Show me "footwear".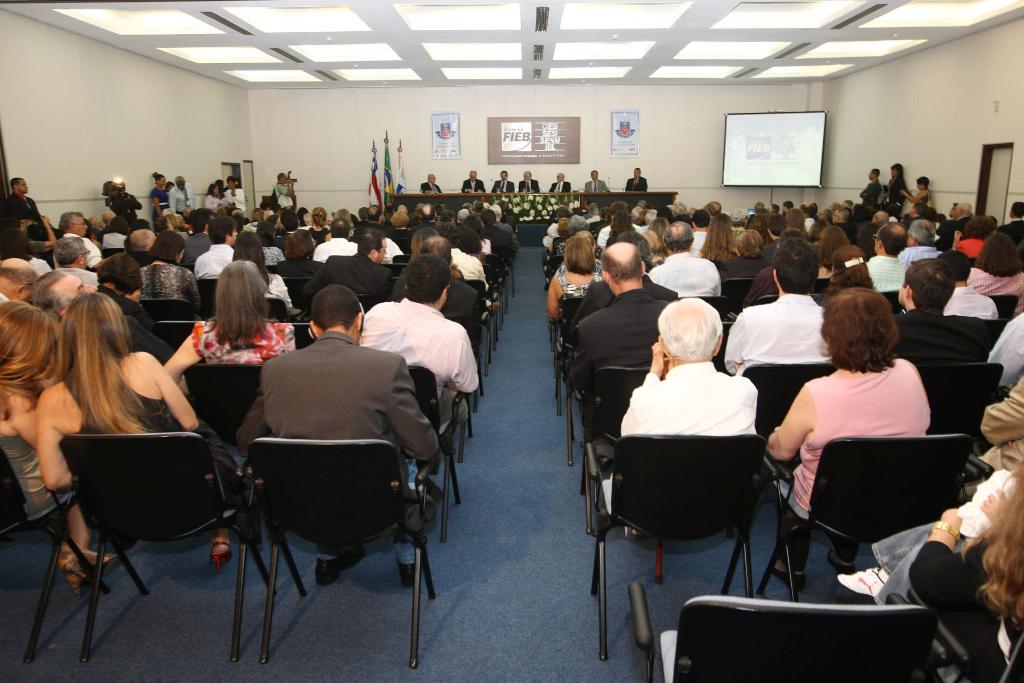
"footwear" is here: <bbox>312, 540, 368, 586</bbox>.
